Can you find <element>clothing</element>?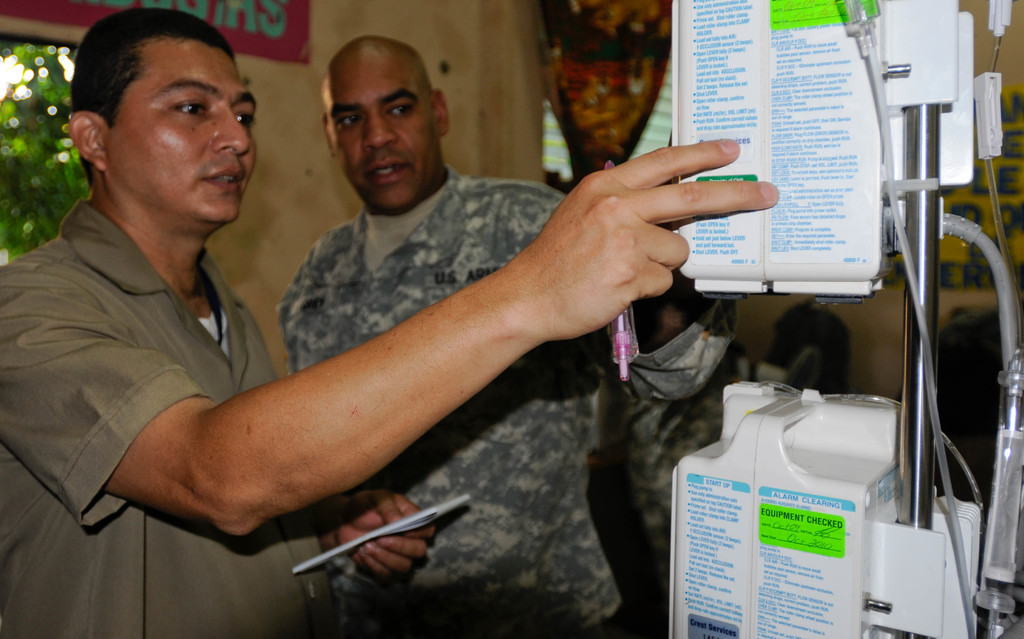
Yes, bounding box: <region>280, 176, 733, 638</region>.
